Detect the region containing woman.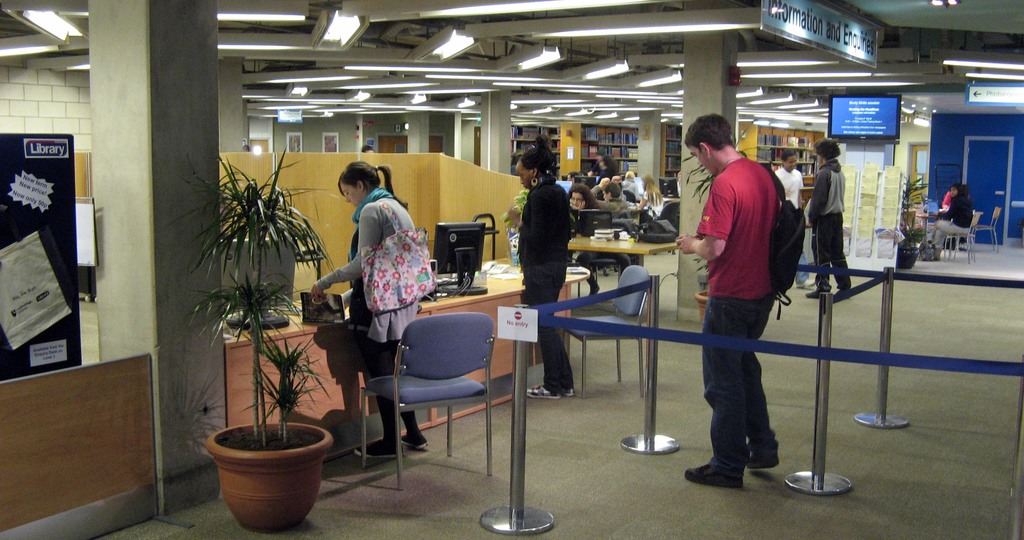
[940,184,972,209].
